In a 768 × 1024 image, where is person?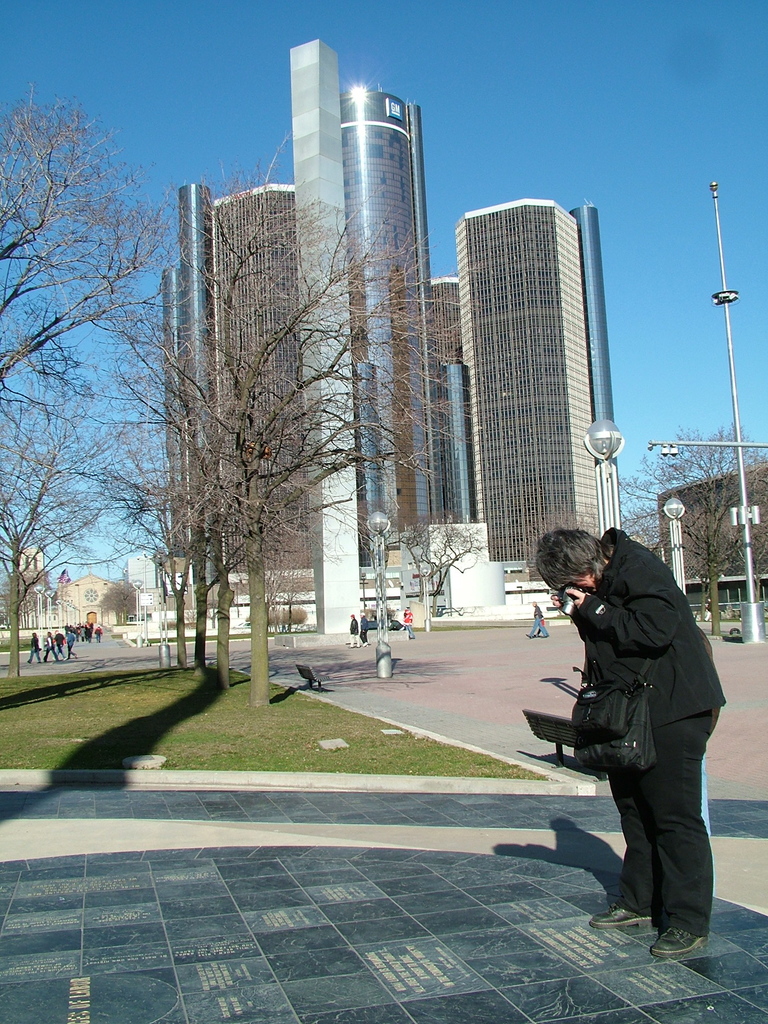
bbox(349, 614, 363, 650).
